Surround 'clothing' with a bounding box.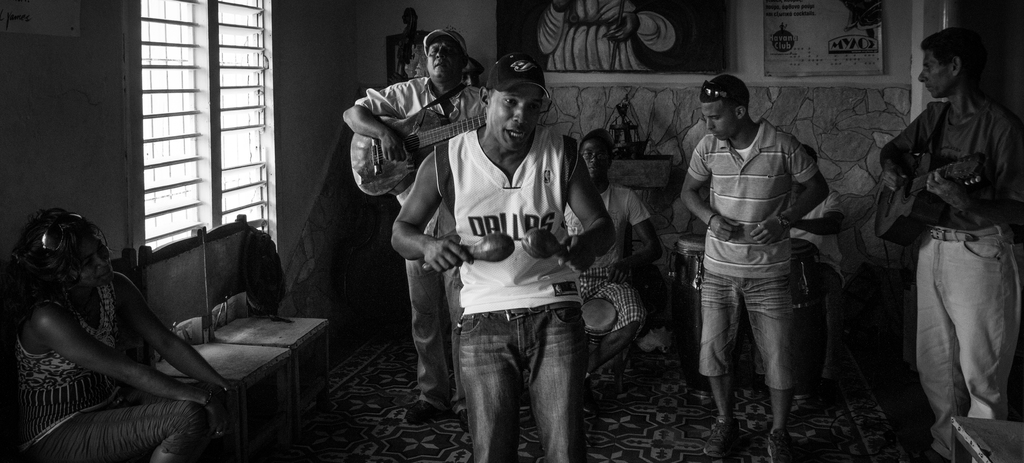
(x1=434, y1=120, x2=585, y2=462).
